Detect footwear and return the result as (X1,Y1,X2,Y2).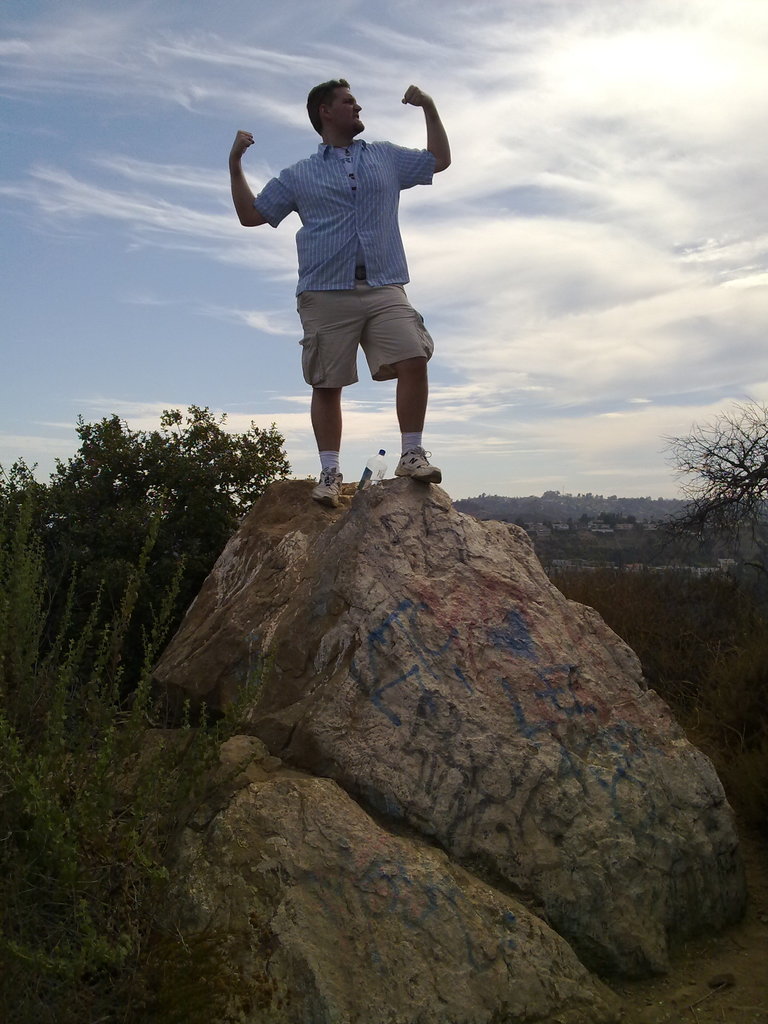
(392,445,445,486).
